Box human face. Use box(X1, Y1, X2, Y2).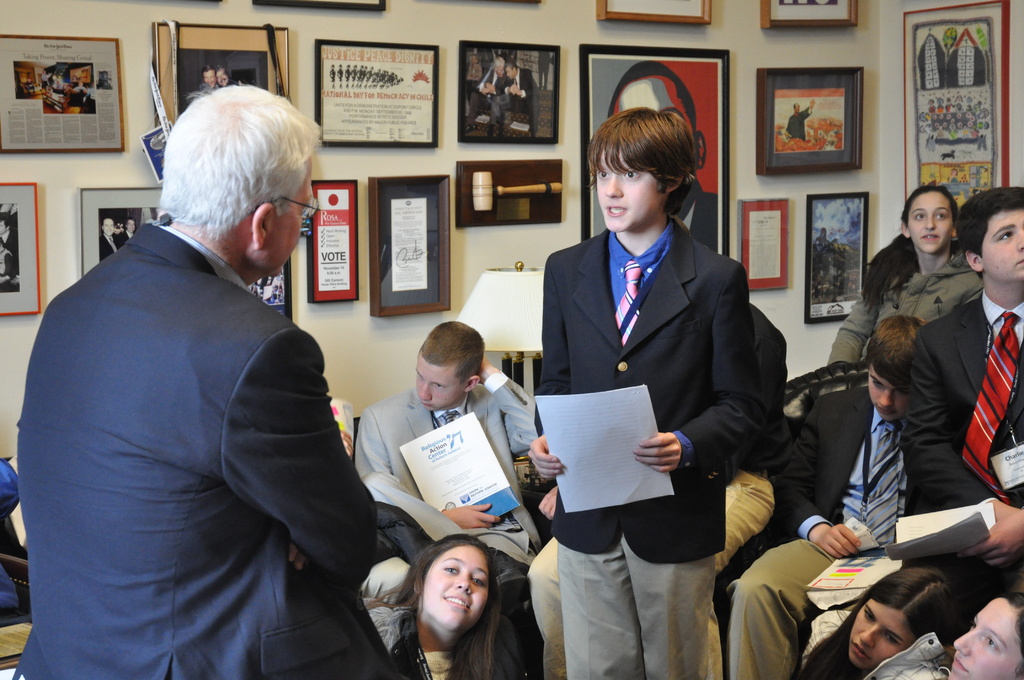
box(106, 220, 113, 238).
